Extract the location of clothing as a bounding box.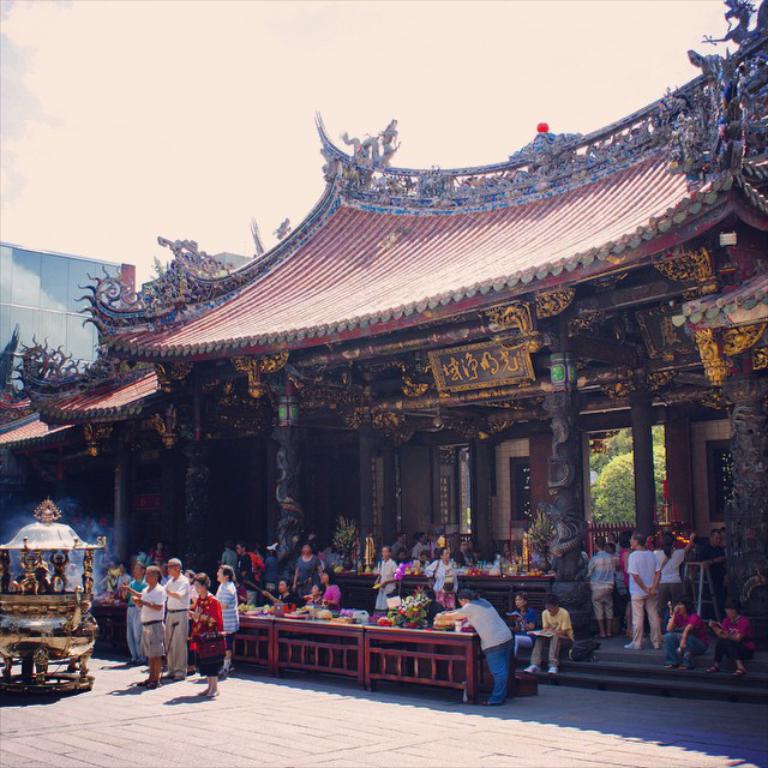
(455, 595, 514, 706).
